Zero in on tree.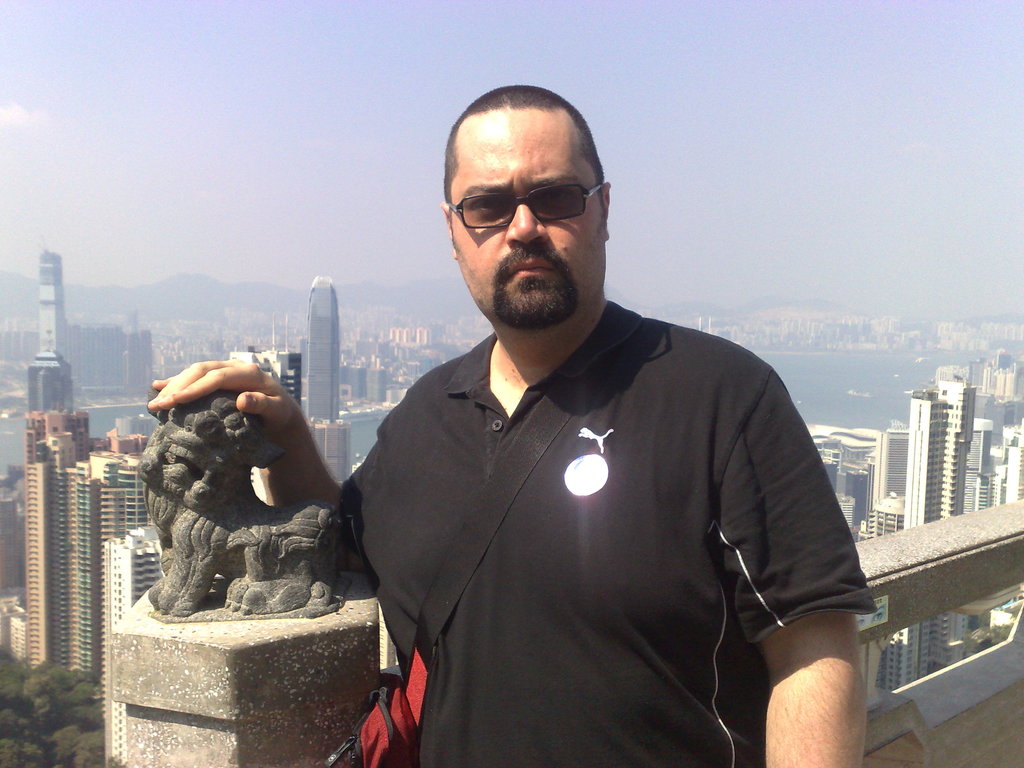
Zeroed in: BBox(1, 668, 83, 740).
